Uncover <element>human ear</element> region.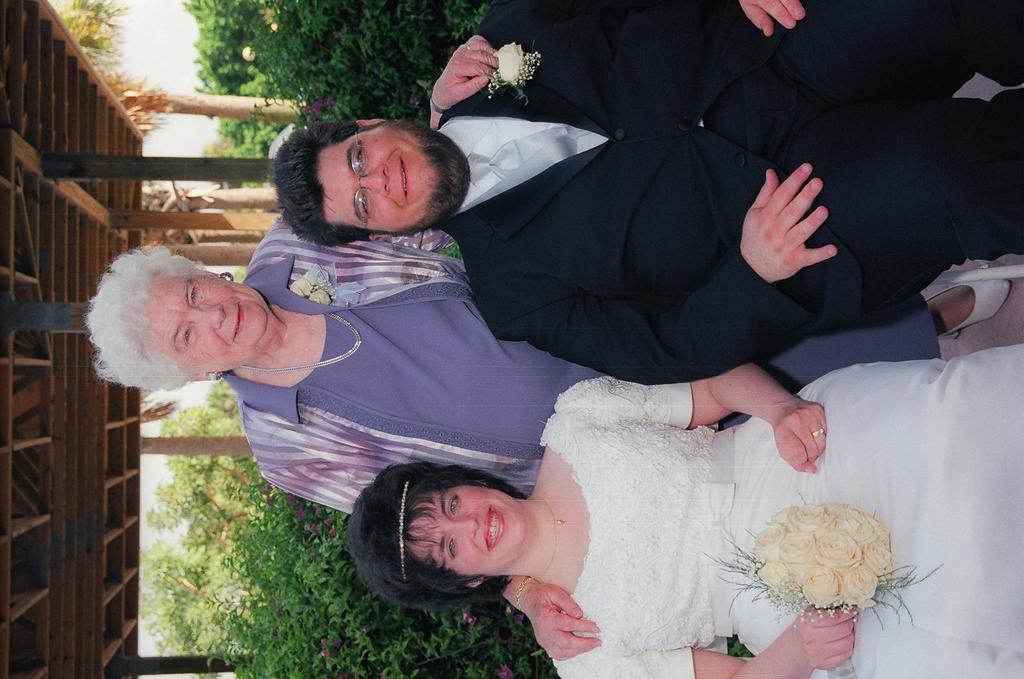
Uncovered: bbox=[354, 117, 384, 126].
